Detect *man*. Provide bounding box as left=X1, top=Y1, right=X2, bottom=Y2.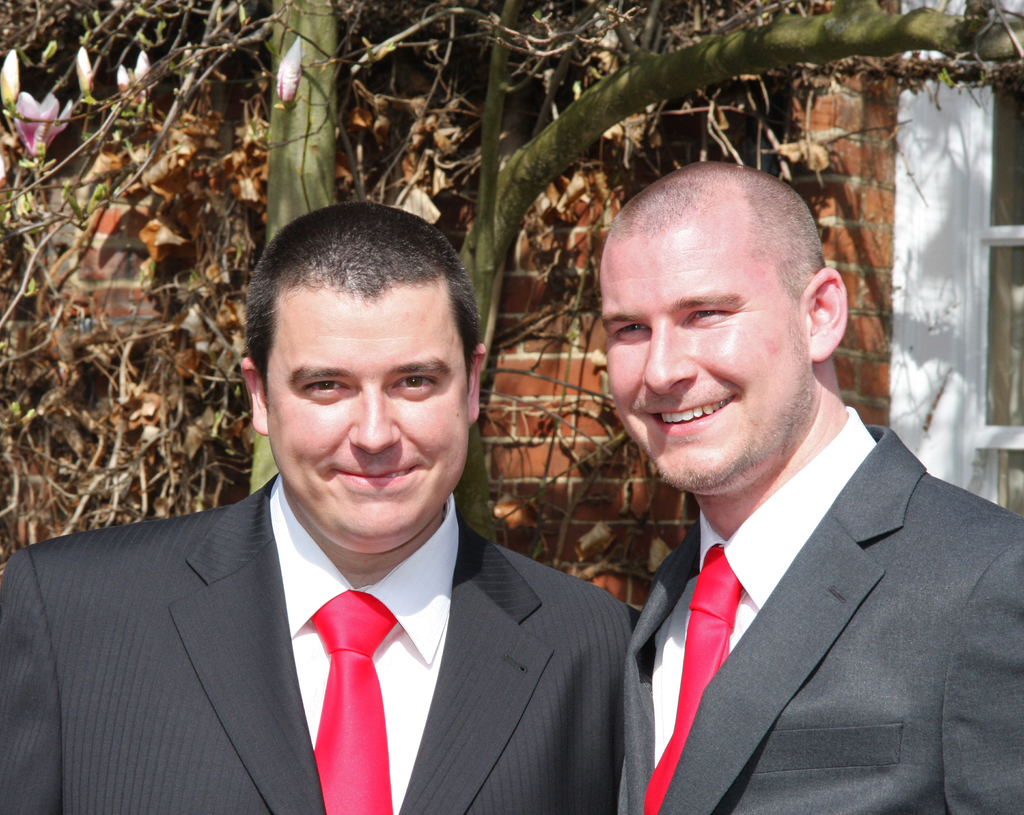
left=600, top=156, right=1023, bottom=814.
